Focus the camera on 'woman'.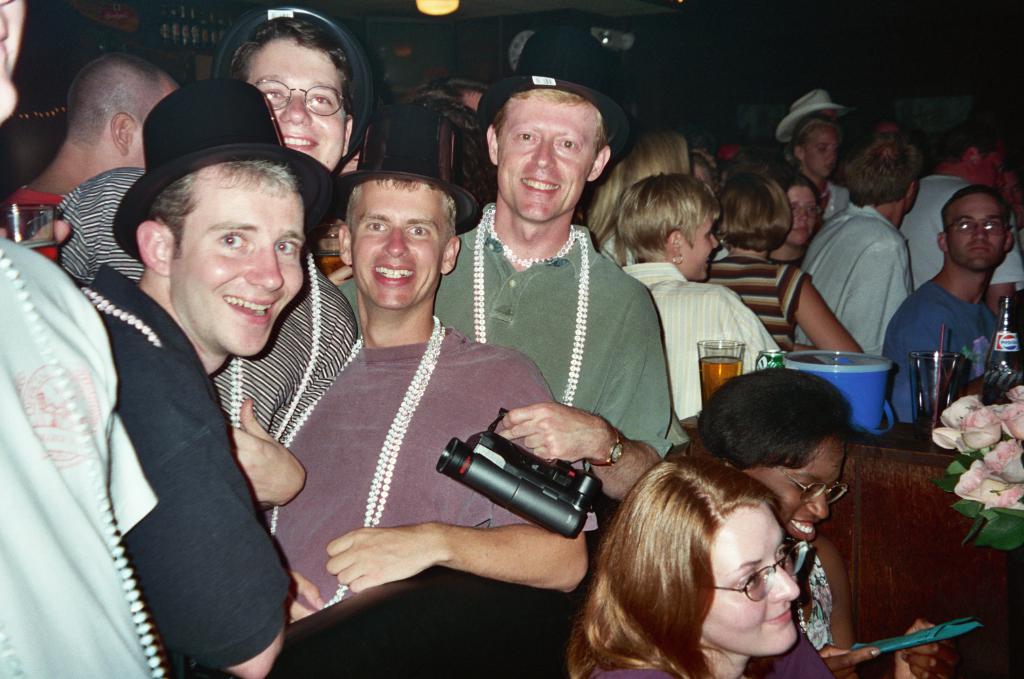
Focus region: 699, 167, 865, 358.
